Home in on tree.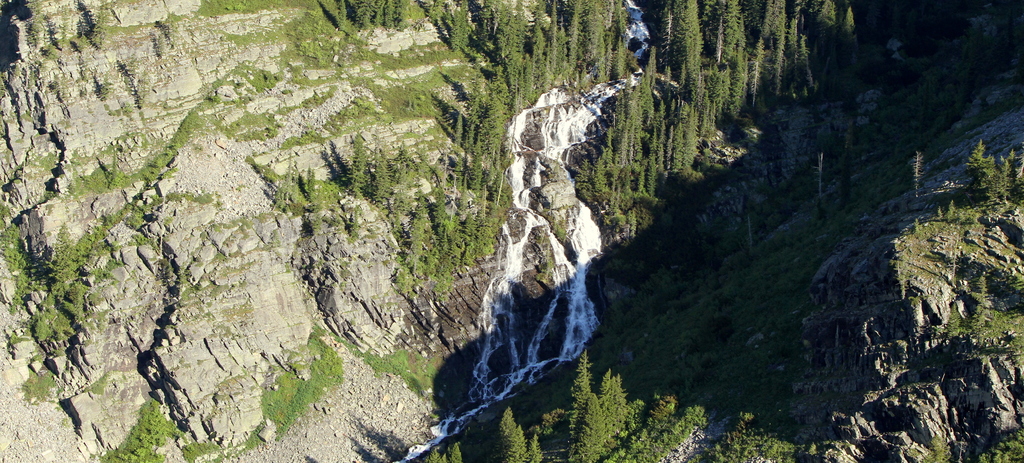
Homed in at detection(963, 137, 1023, 218).
